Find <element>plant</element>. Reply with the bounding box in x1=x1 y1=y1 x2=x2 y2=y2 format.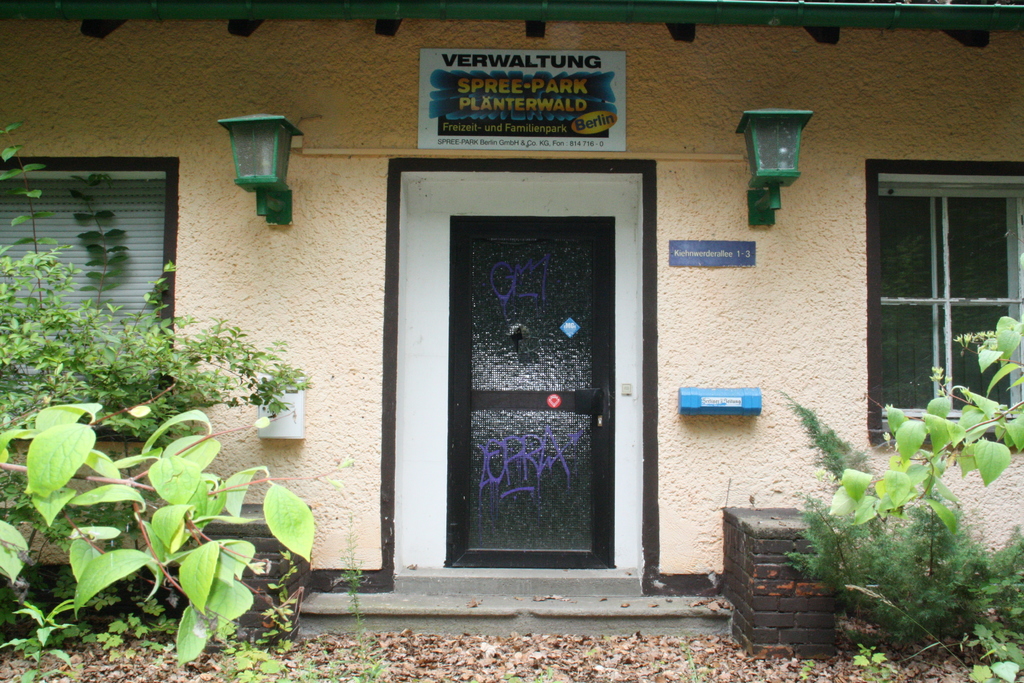
x1=0 y1=594 x2=87 y2=678.
